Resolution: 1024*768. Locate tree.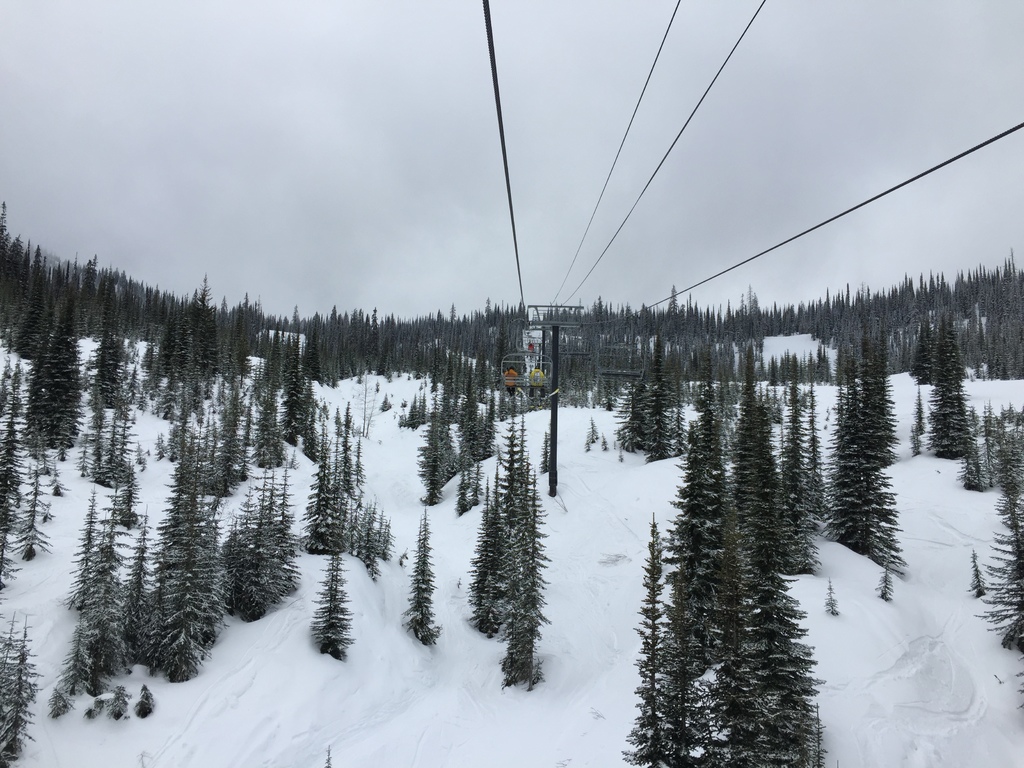
x1=75 y1=378 x2=132 y2=481.
